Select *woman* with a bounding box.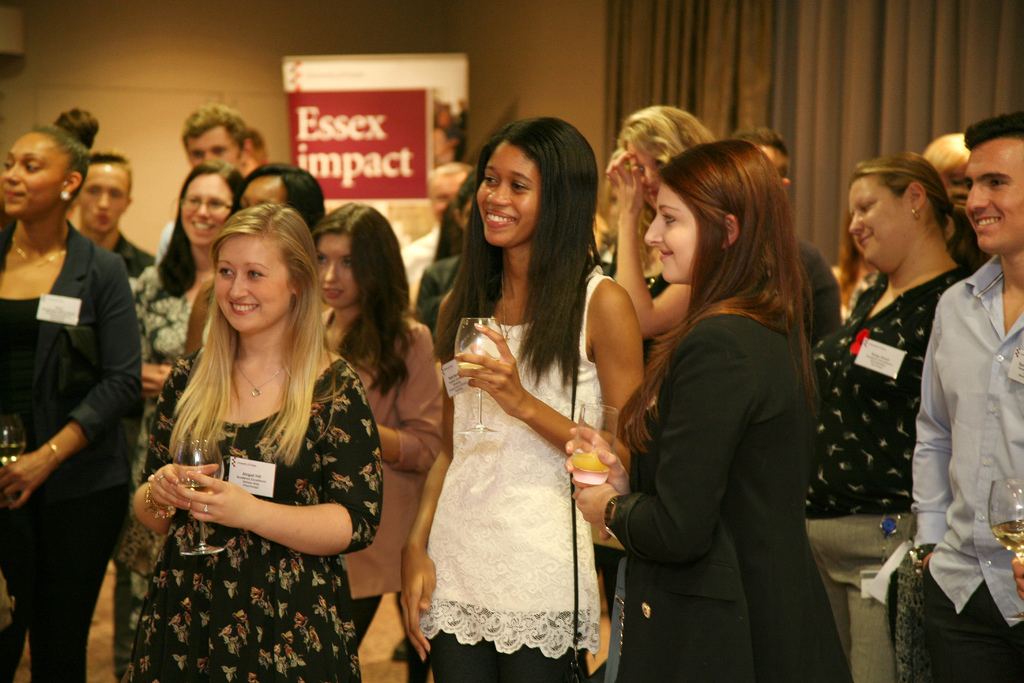
locate(312, 199, 447, 677).
